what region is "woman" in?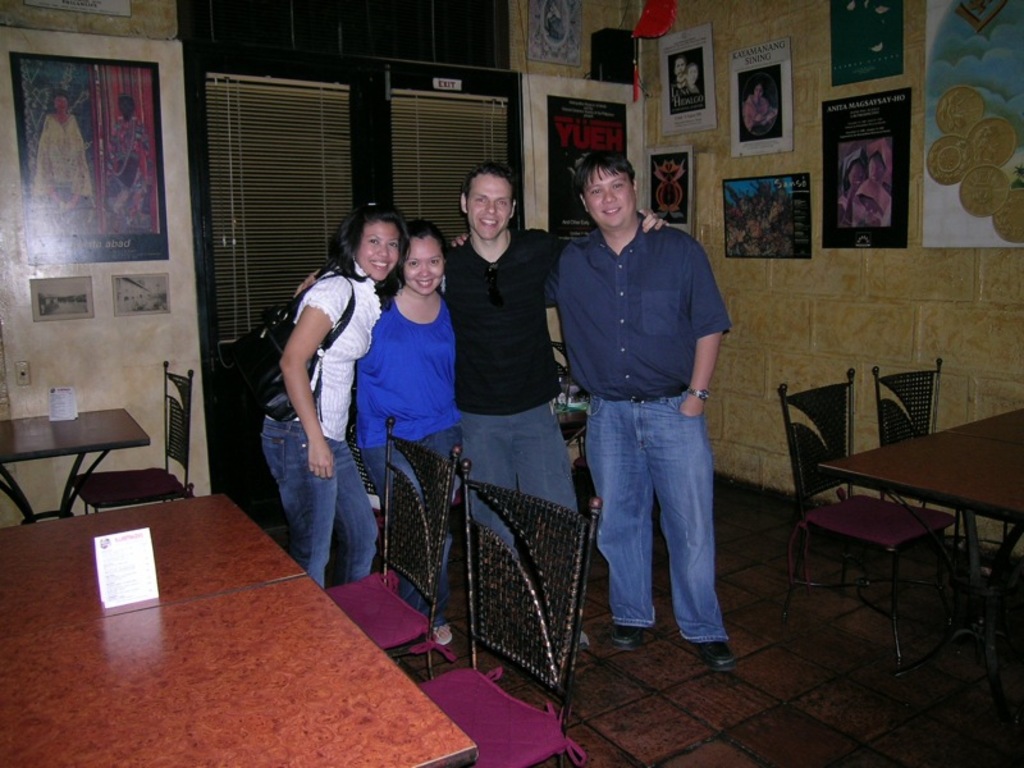
BBox(256, 200, 411, 593).
